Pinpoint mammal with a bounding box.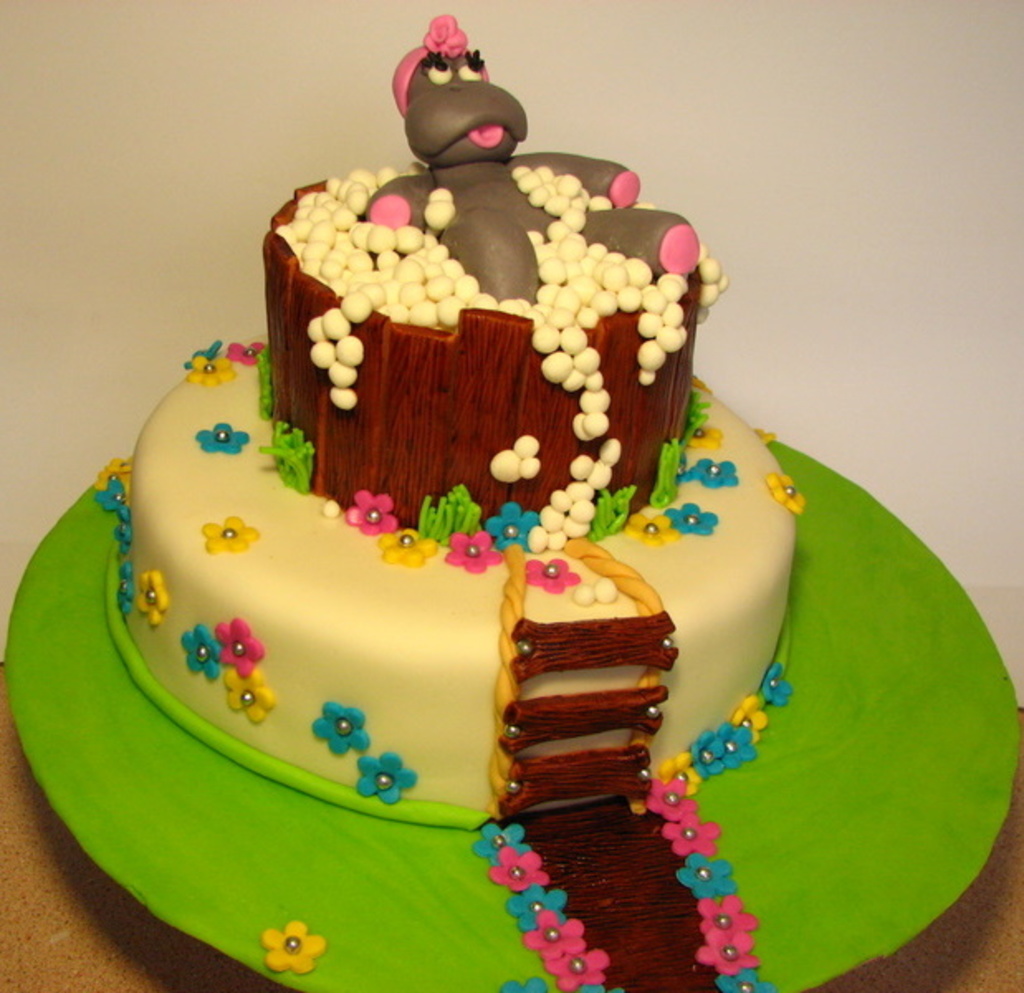
<region>361, 20, 701, 308</region>.
